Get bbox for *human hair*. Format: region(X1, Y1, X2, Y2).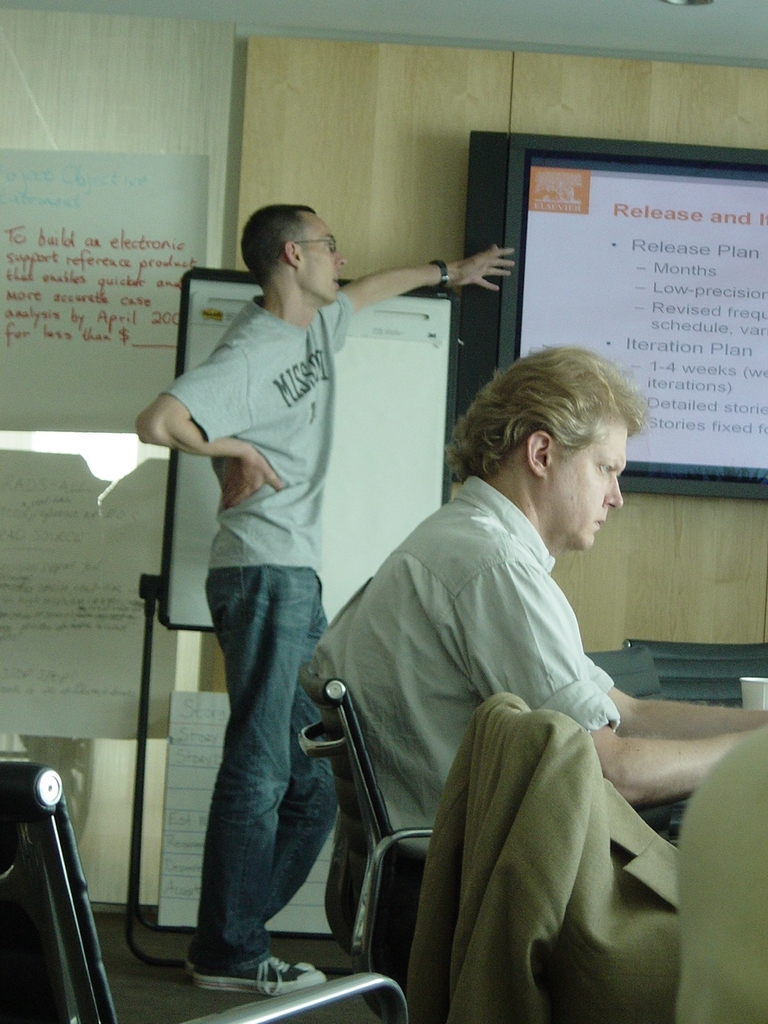
region(441, 343, 653, 483).
